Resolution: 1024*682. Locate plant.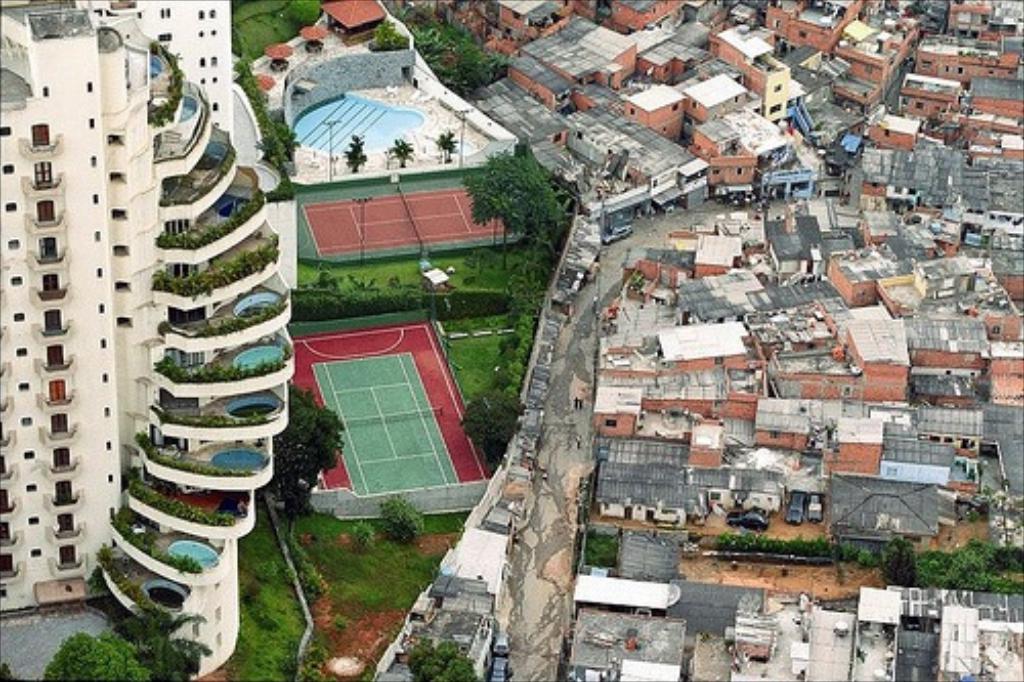
{"left": 158, "top": 158, "right": 268, "bottom": 248}.
